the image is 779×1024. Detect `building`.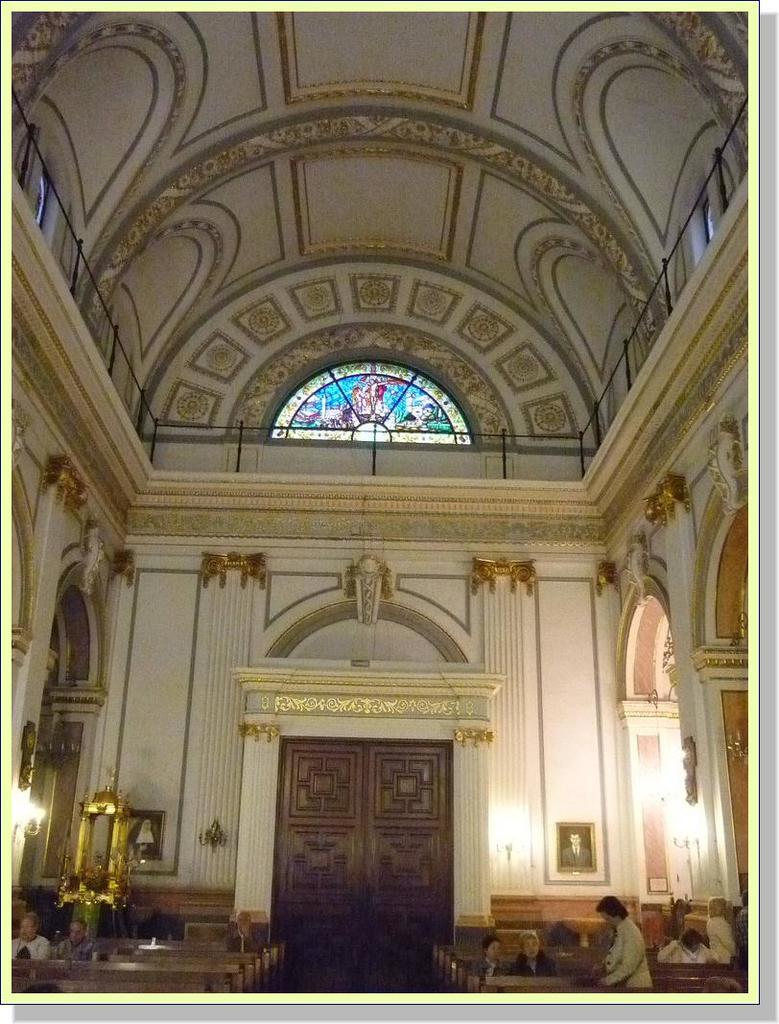
Detection: left=10, top=12, right=752, bottom=993.
